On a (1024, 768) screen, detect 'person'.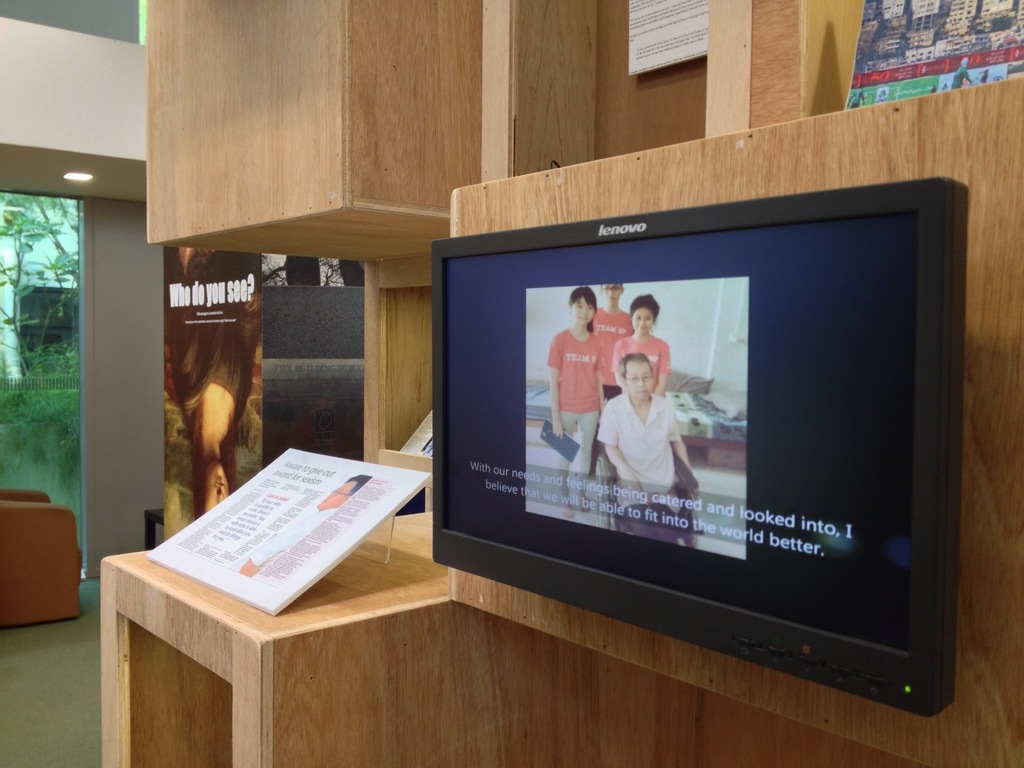
(552, 289, 607, 518).
